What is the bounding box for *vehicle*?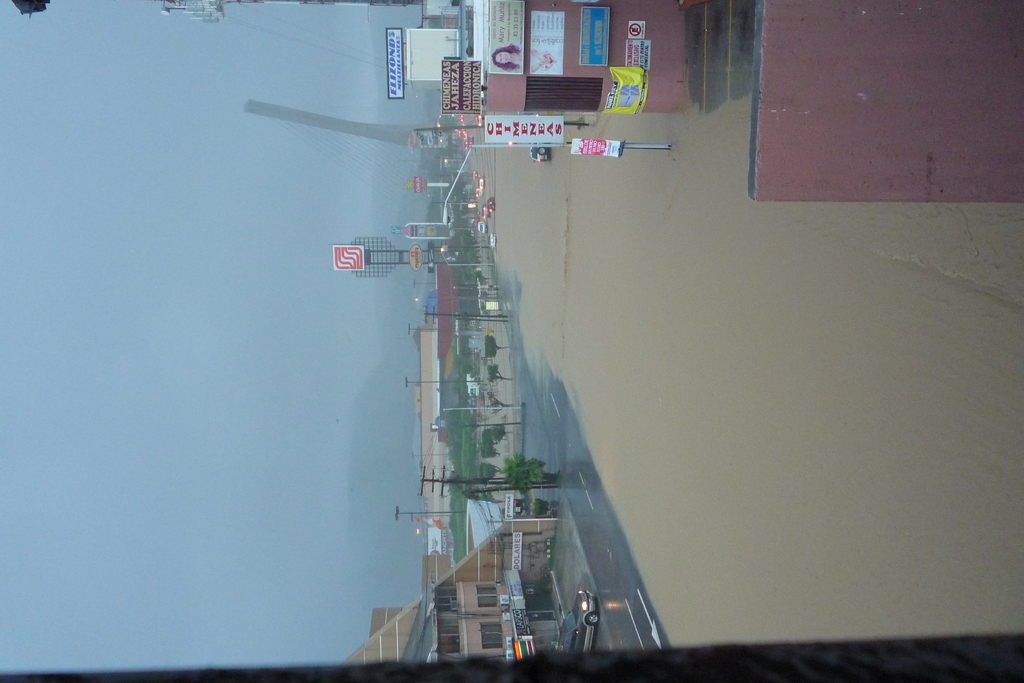
529, 142, 553, 163.
